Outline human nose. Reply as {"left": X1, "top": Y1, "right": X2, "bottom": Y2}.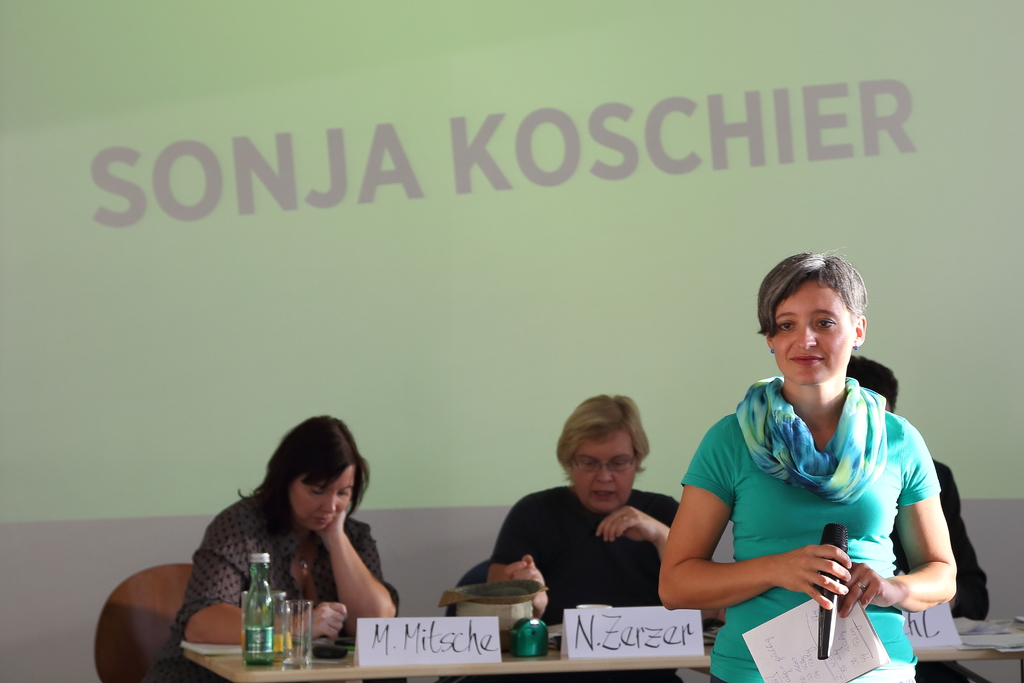
{"left": 594, "top": 459, "right": 614, "bottom": 483}.
